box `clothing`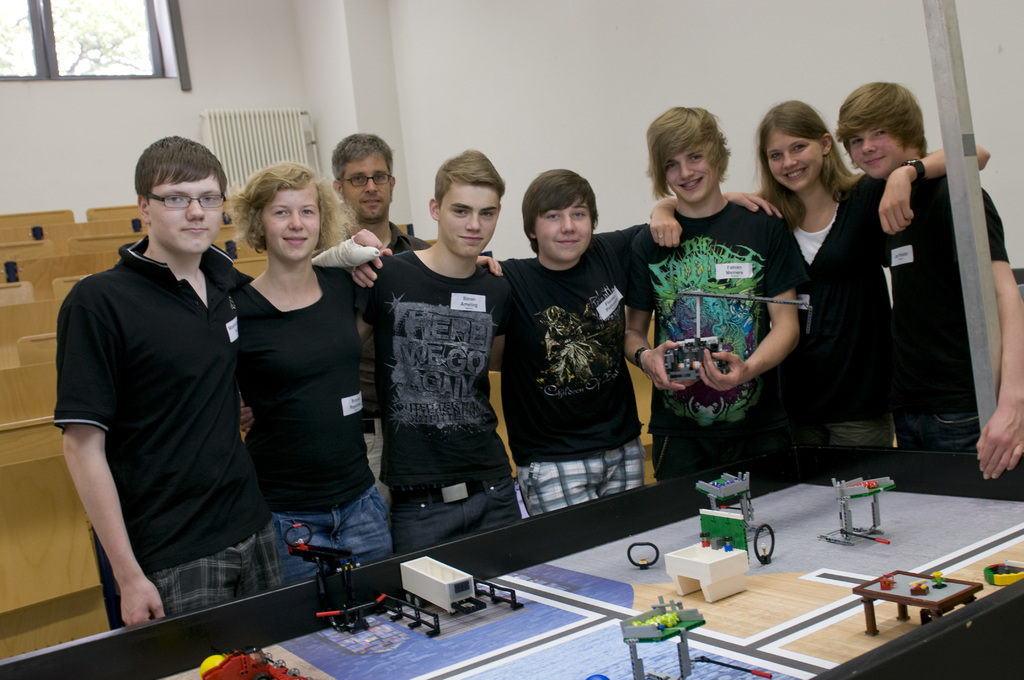
box=[234, 265, 424, 599]
